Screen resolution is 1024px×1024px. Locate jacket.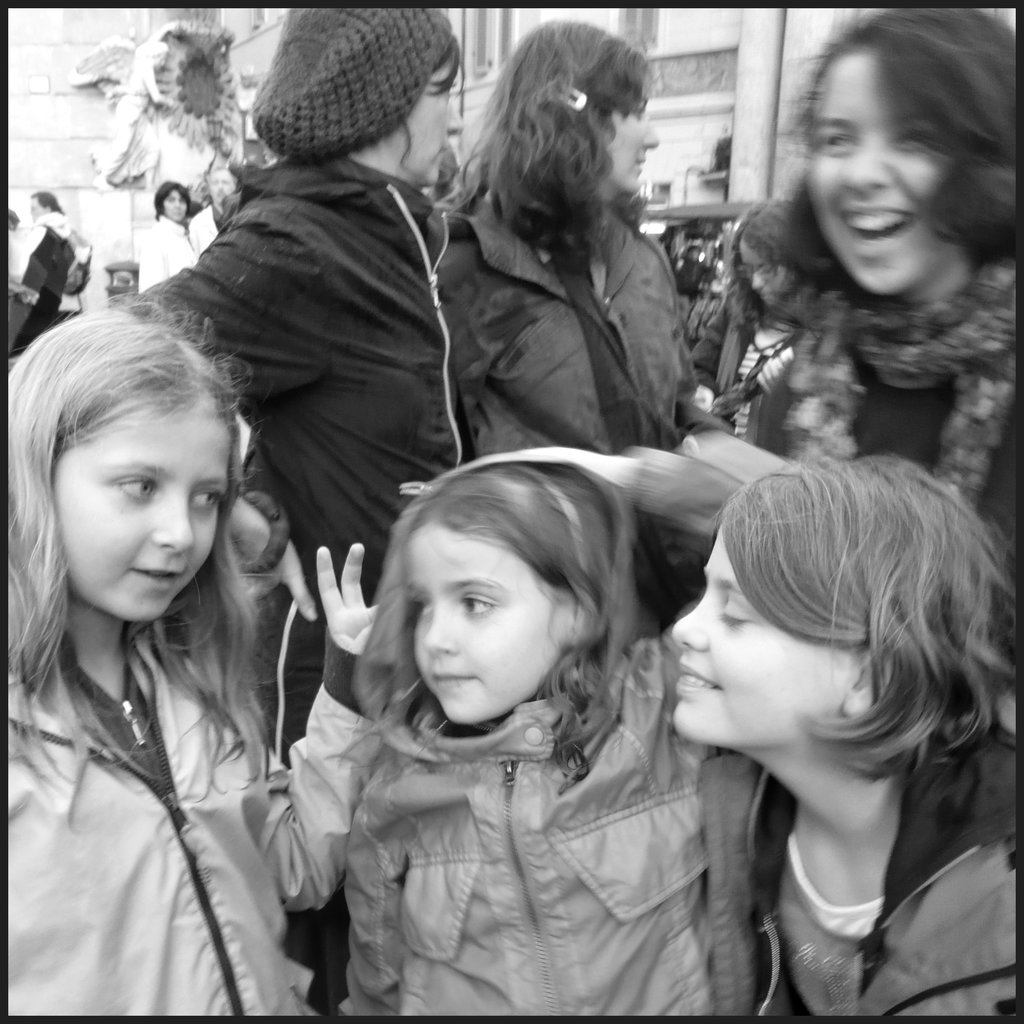
<region>116, 144, 482, 613</region>.
